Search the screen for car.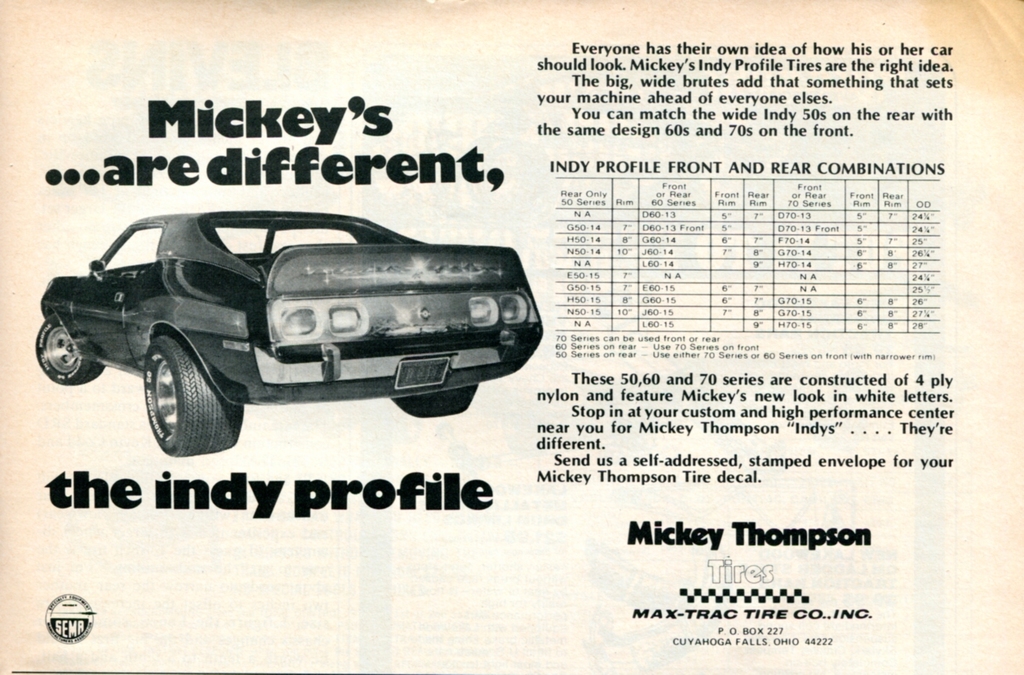
Found at x1=35 y1=209 x2=543 y2=458.
